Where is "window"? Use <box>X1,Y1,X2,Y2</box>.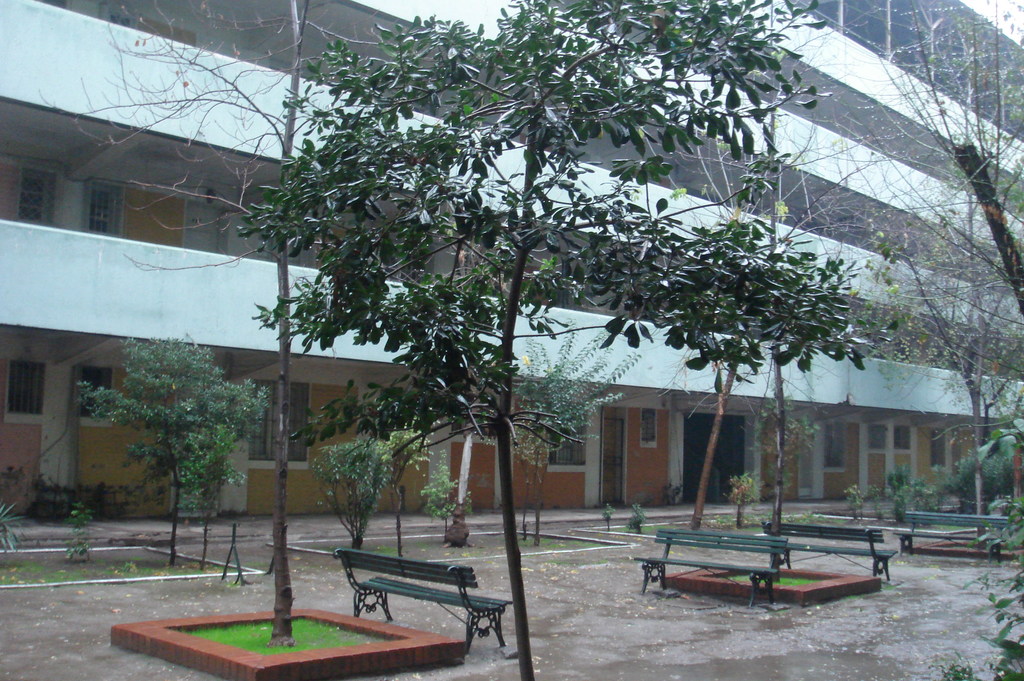
<box>930,422,950,475</box>.
